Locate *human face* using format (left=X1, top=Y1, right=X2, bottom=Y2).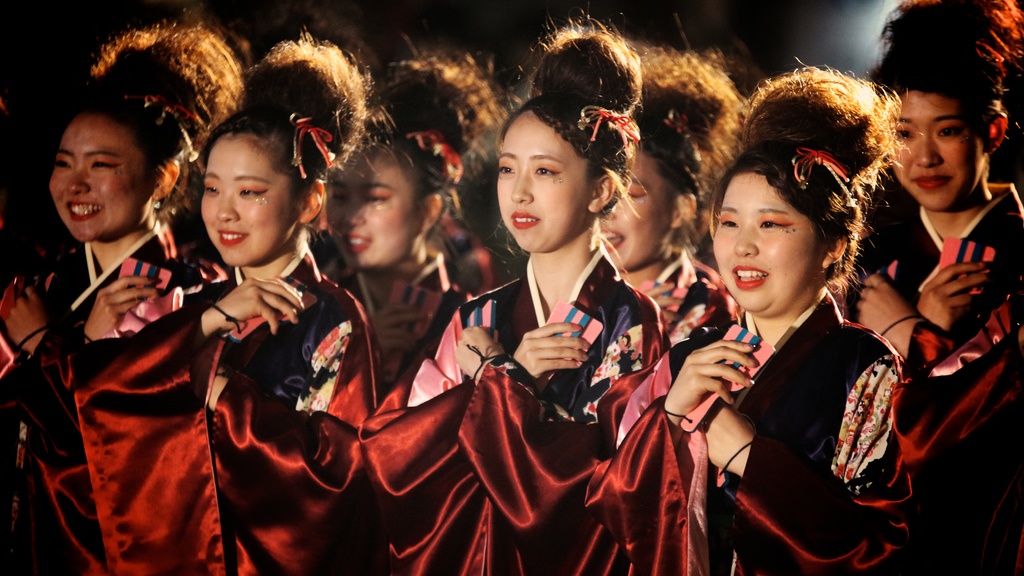
(left=327, top=154, right=419, bottom=268).
